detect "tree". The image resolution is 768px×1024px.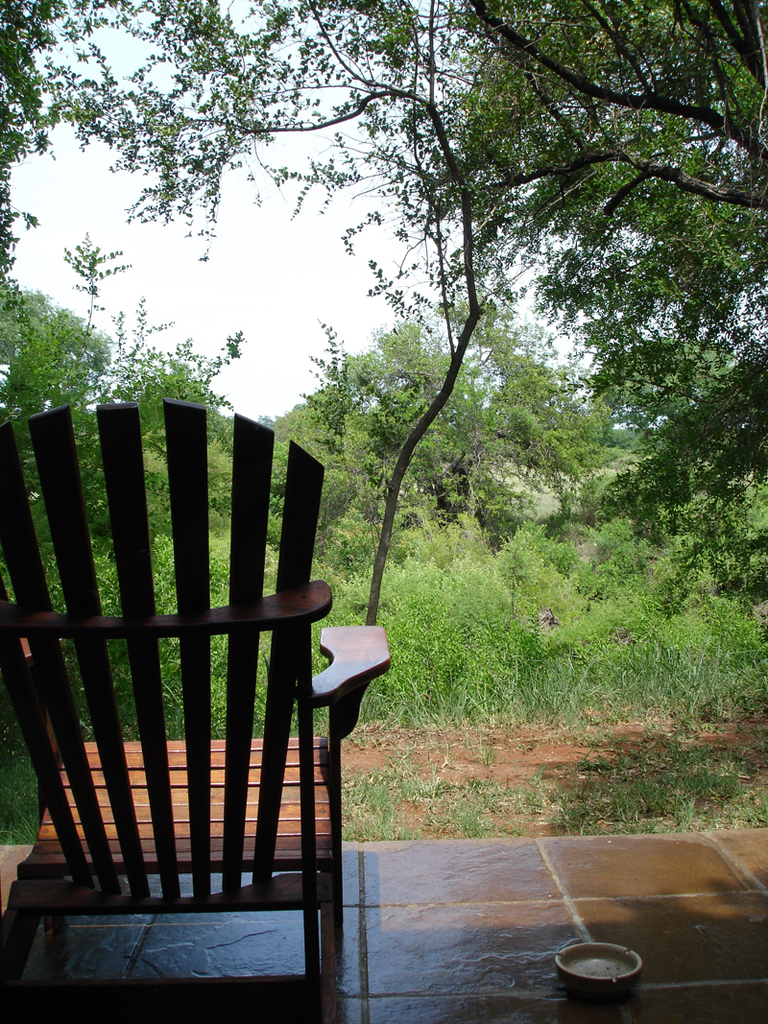
select_region(0, 257, 145, 631).
